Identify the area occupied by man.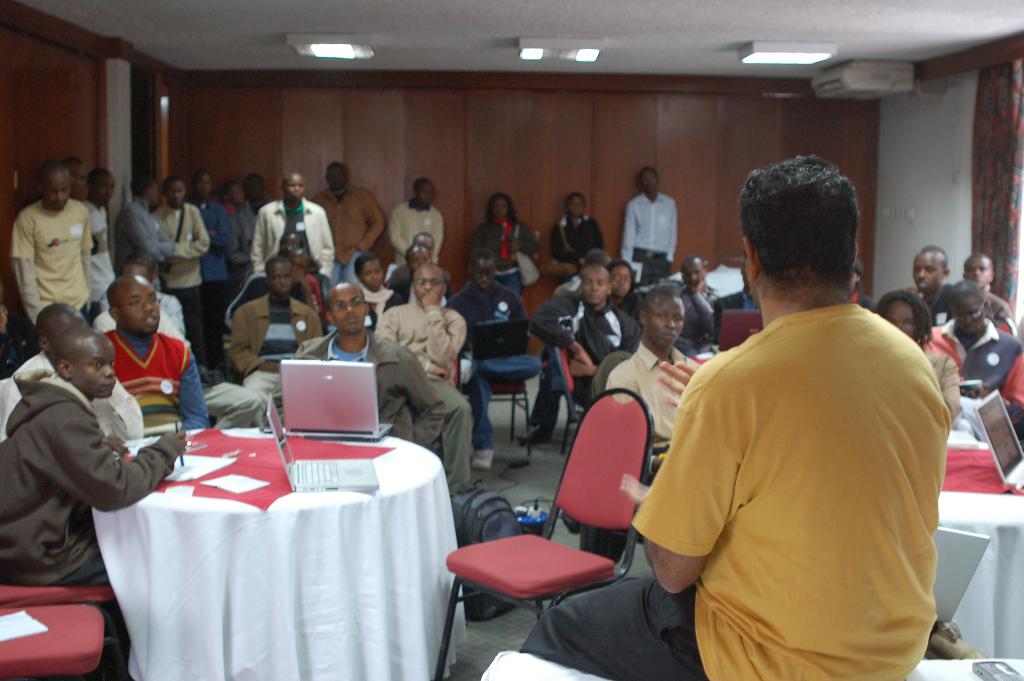
Area: Rect(325, 162, 387, 277).
